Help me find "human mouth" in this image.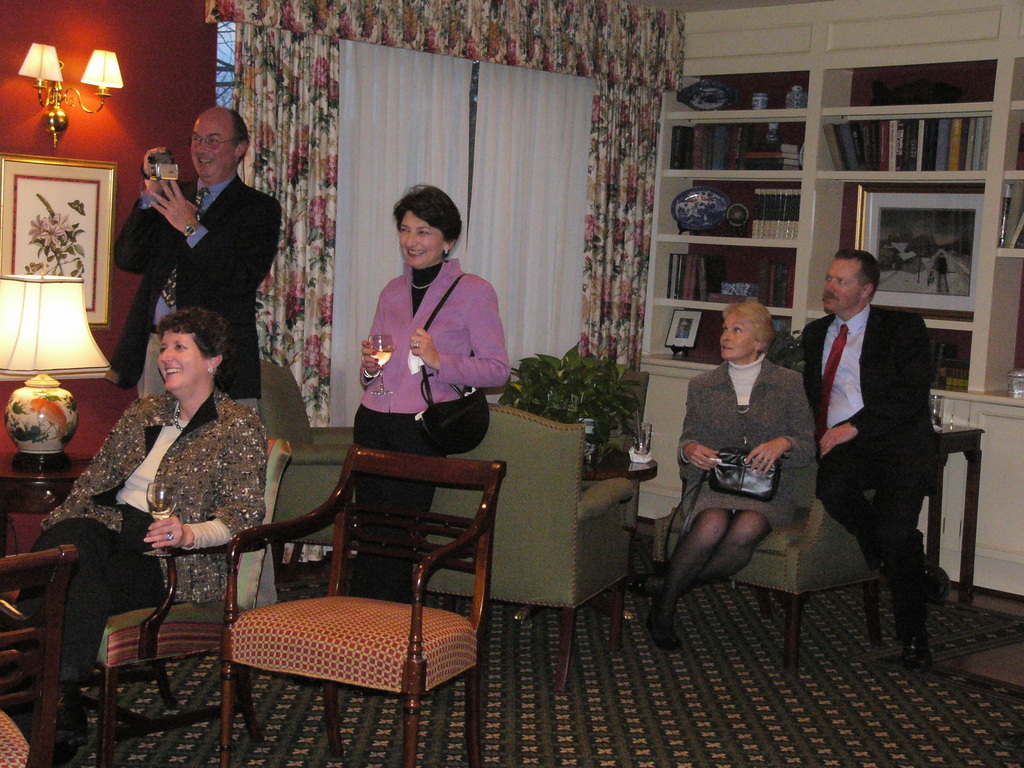
Found it: [409,248,422,256].
